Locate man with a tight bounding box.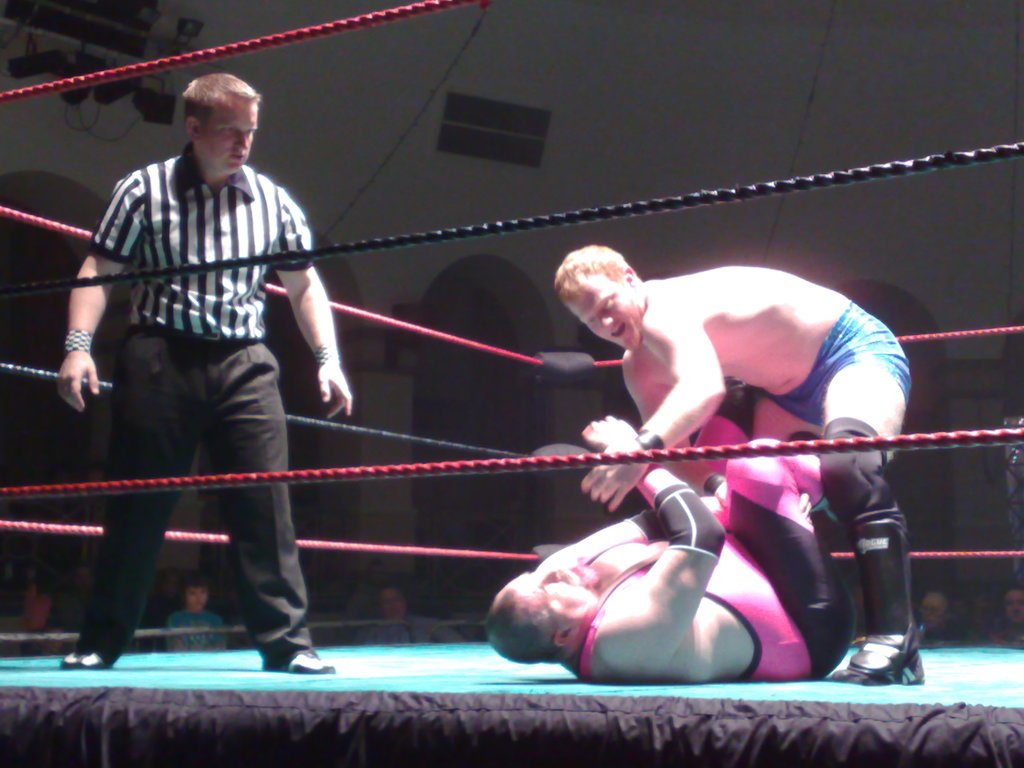
l=553, t=254, r=915, b=685.
